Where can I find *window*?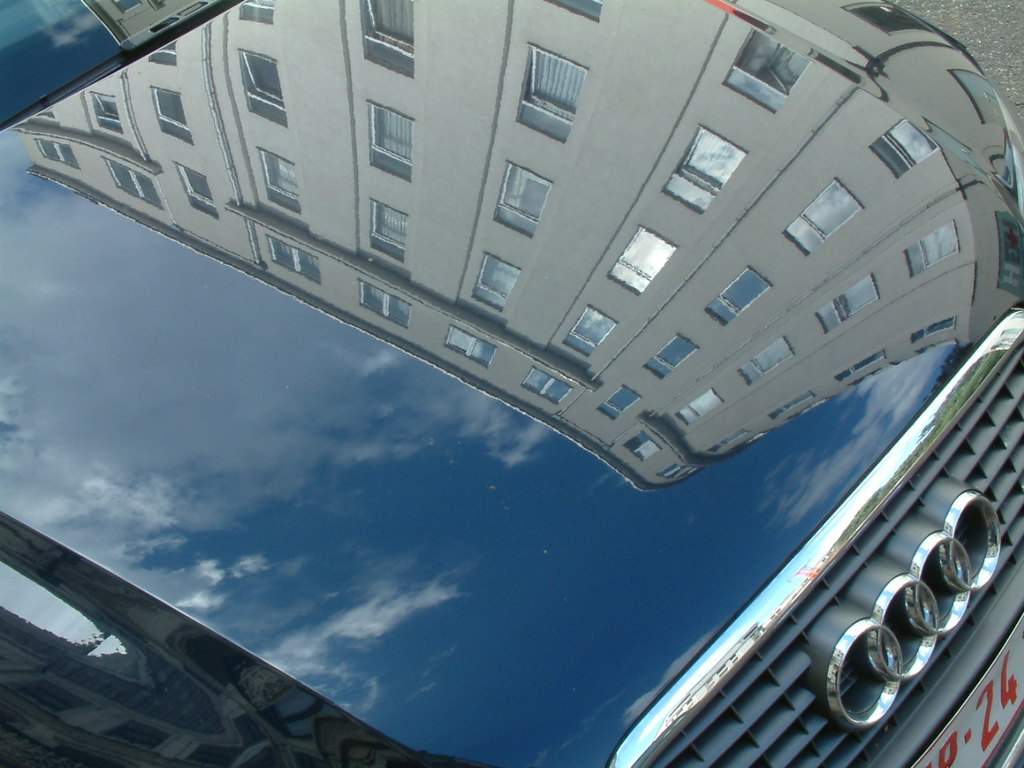
You can find it at (left=871, top=111, right=945, bottom=177).
